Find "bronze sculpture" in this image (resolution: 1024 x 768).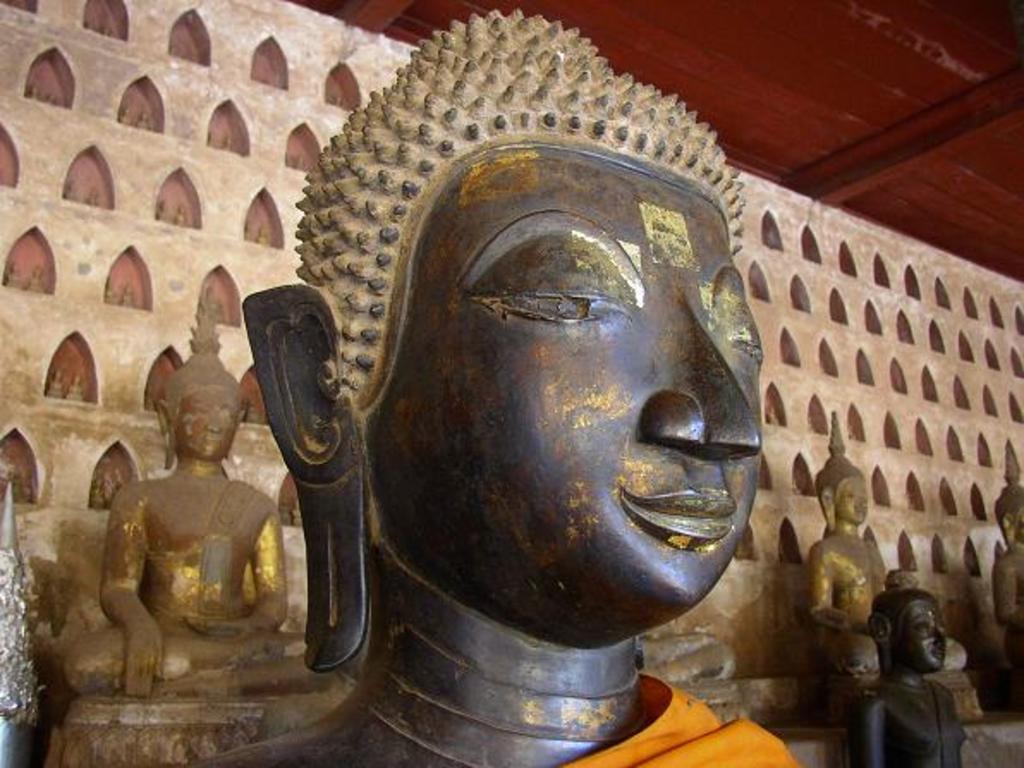
box=[60, 285, 337, 699].
